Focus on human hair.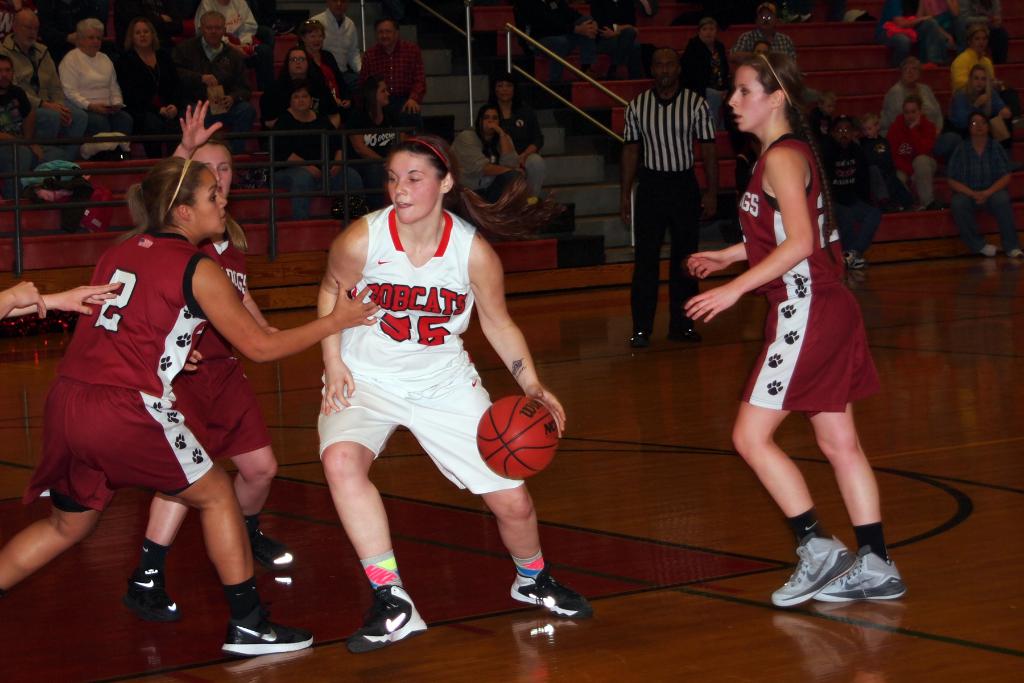
Focused at bbox(832, 113, 857, 133).
